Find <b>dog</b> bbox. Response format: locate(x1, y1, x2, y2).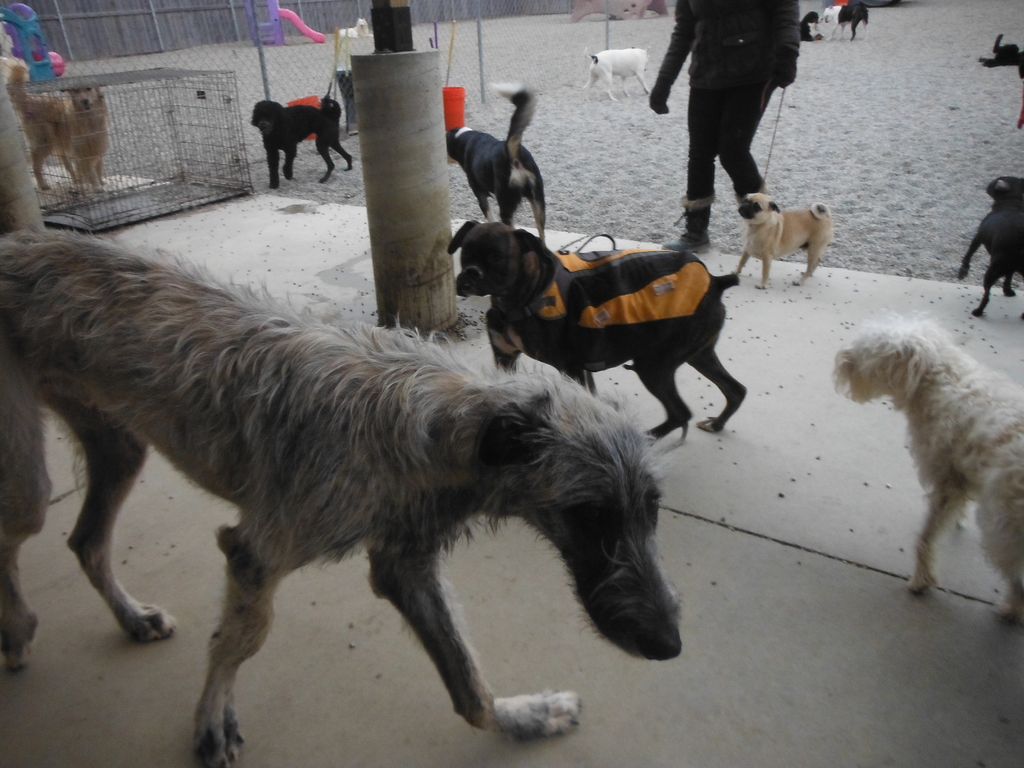
locate(741, 191, 838, 289).
